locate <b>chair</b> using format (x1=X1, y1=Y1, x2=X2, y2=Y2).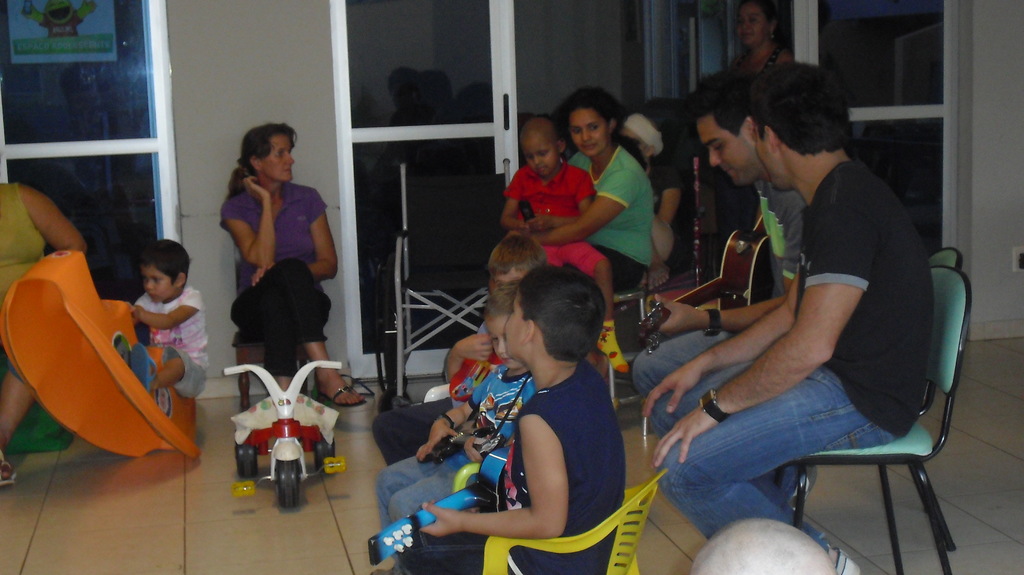
(x1=785, y1=245, x2=960, y2=552).
